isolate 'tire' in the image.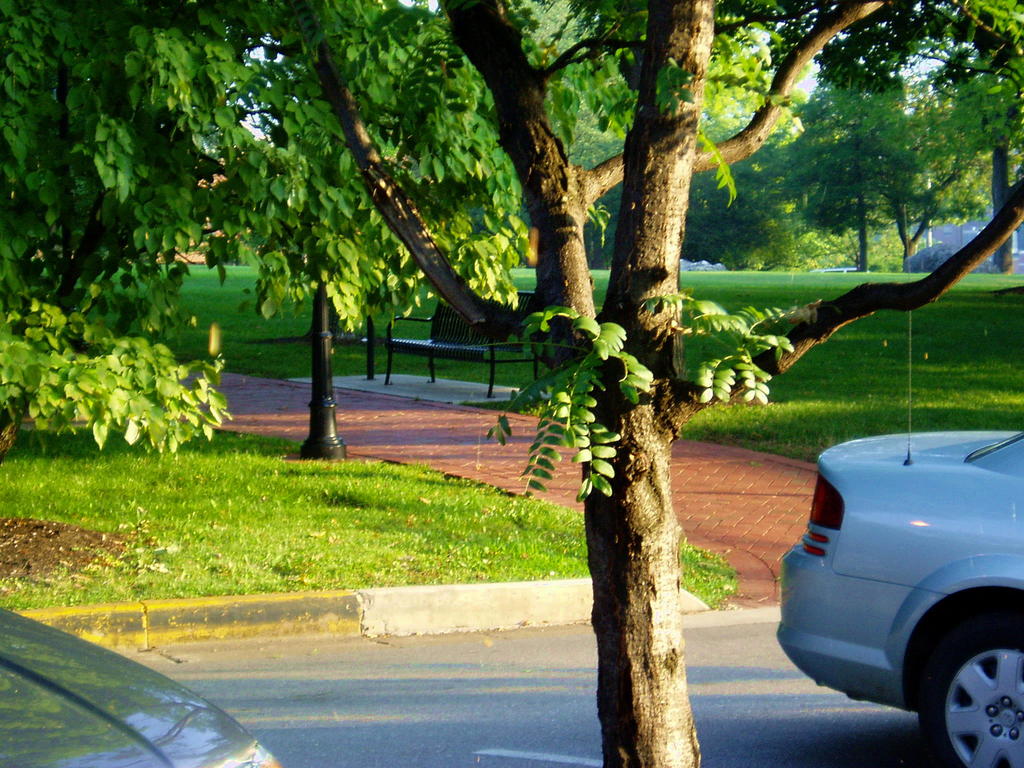
Isolated region: l=915, t=616, r=1023, b=767.
